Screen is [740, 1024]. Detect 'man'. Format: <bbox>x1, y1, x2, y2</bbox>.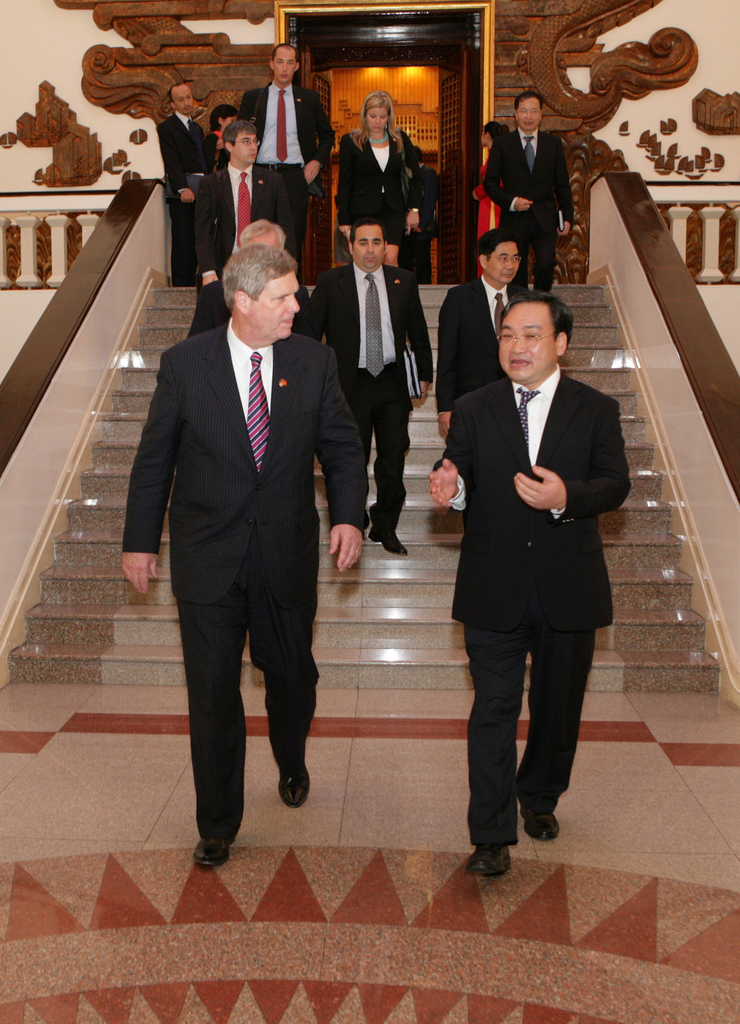
<bbox>483, 89, 573, 302</bbox>.
